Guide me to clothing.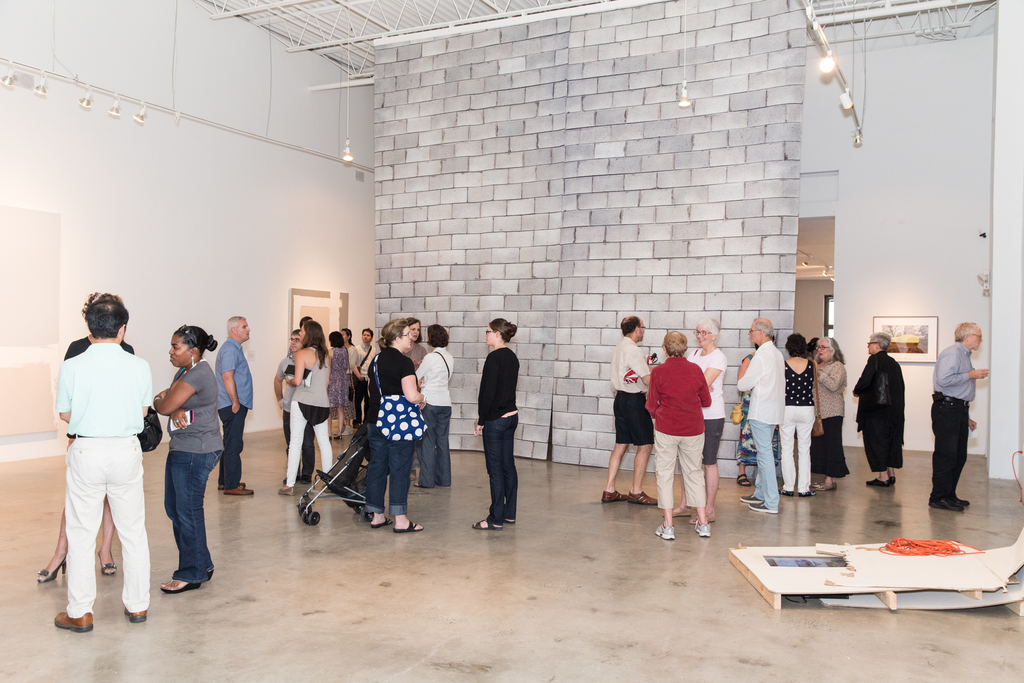
Guidance: region(45, 318, 148, 606).
